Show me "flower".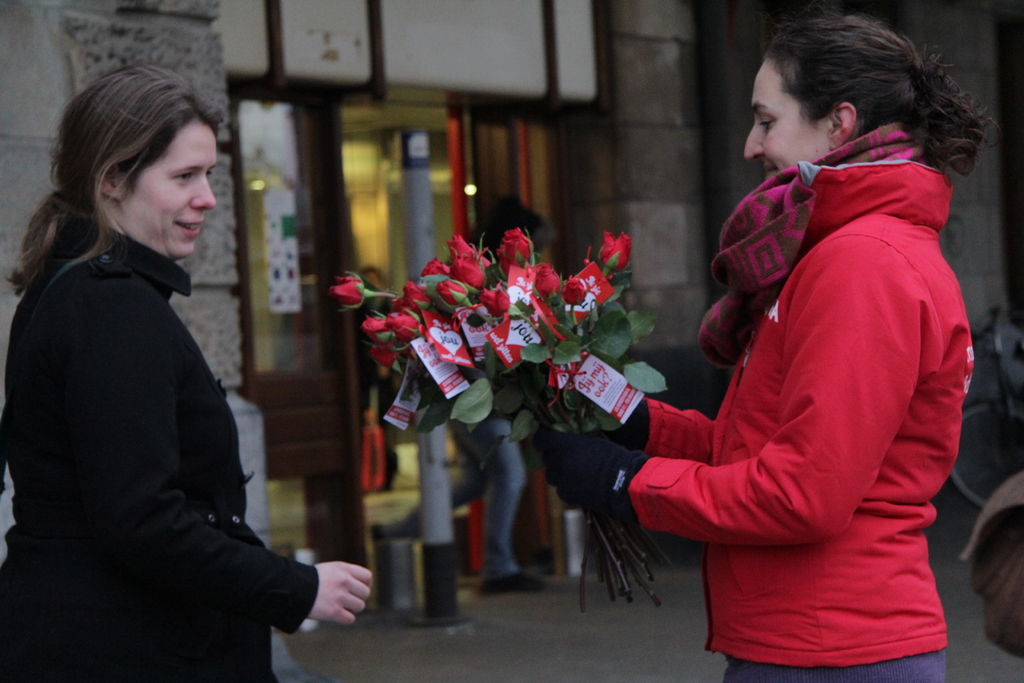
"flower" is here: detection(330, 273, 366, 308).
